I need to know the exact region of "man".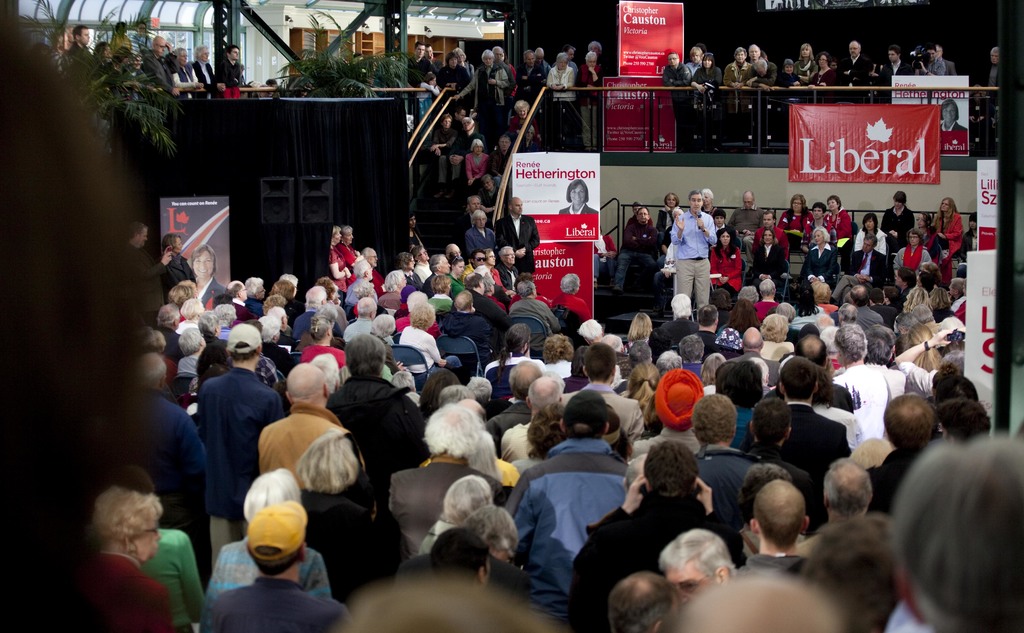
Region: 495, 197, 539, 275.
